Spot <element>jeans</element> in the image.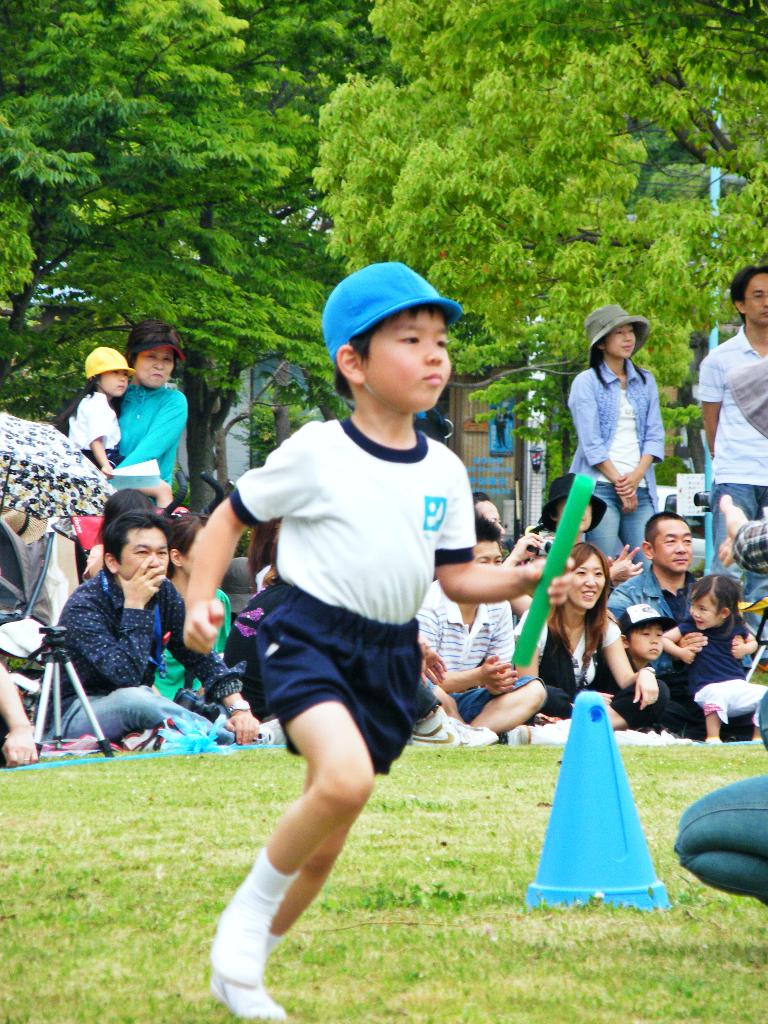
<element>jeans</element> found at (x1=566, y1=360, x2=659, y2=484).
